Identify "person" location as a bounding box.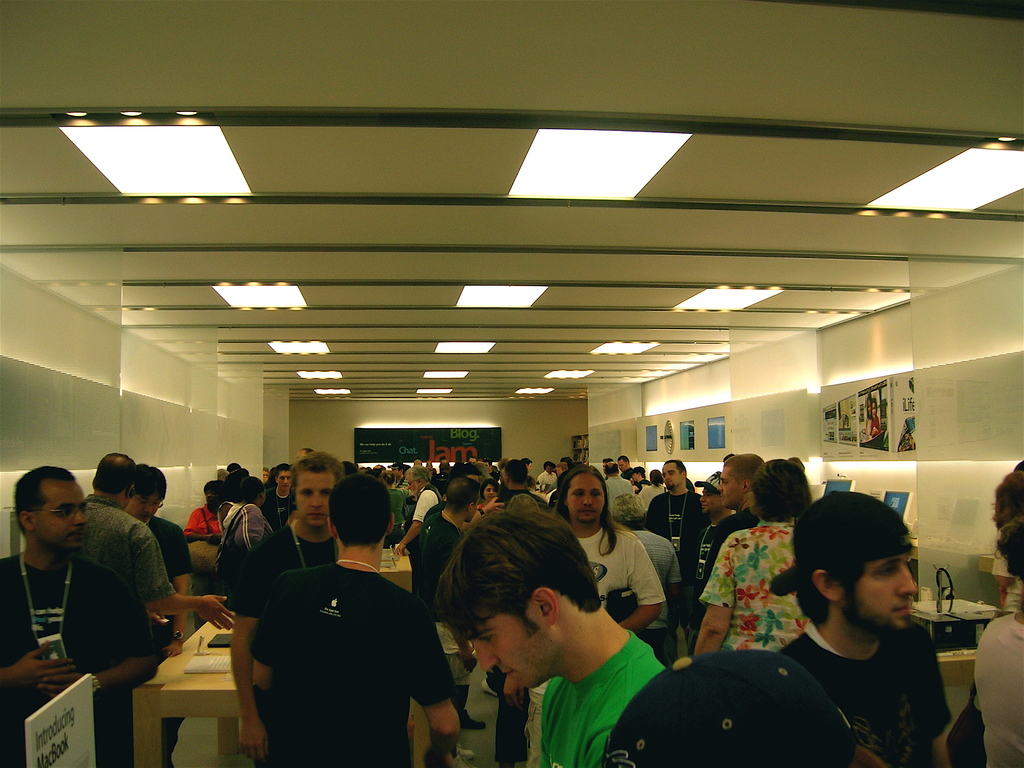
394/472/444/549.
